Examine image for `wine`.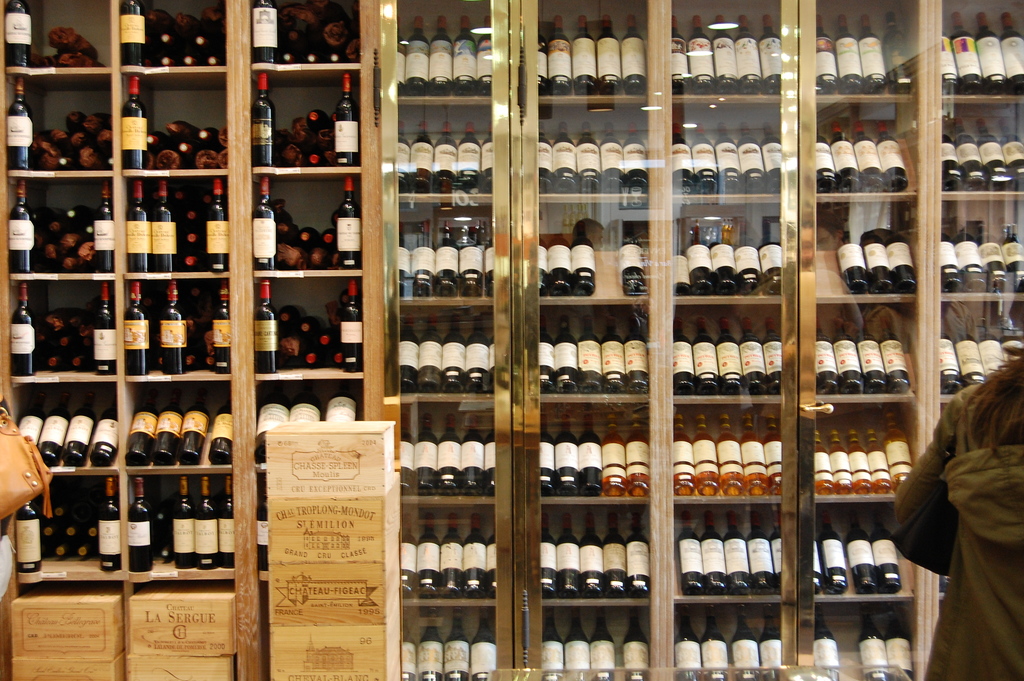
Examination result: (463,417,481,495).
